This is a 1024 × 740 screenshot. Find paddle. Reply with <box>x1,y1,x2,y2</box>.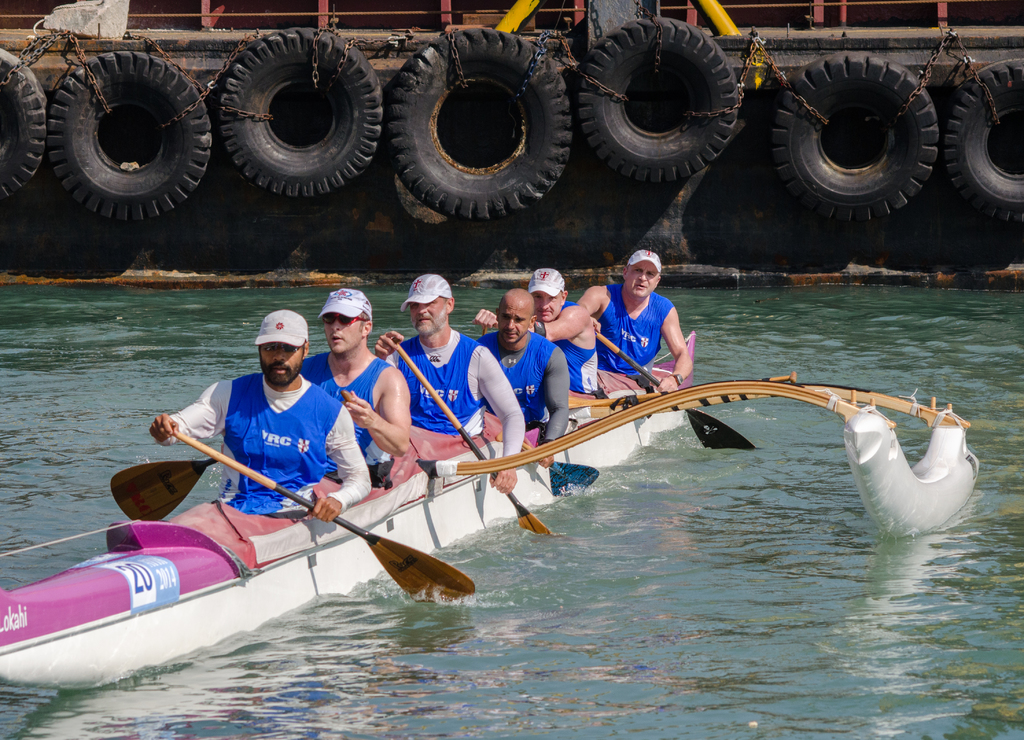
<box>497,427,596,495</box>.
